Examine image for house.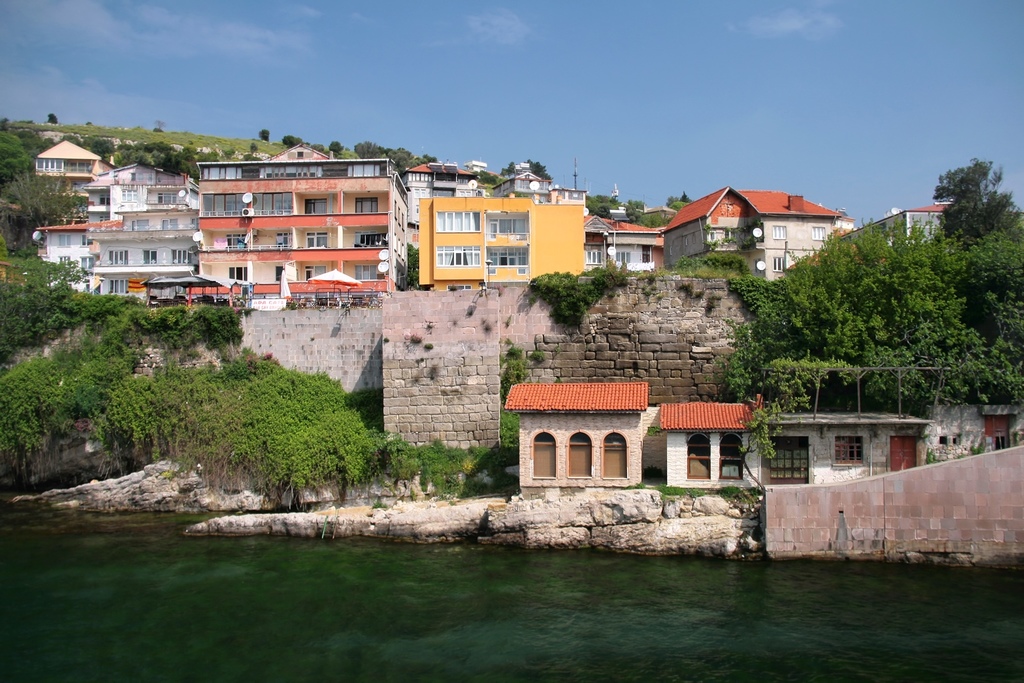
Examination result: locate(925, 391, 1023, 468).
